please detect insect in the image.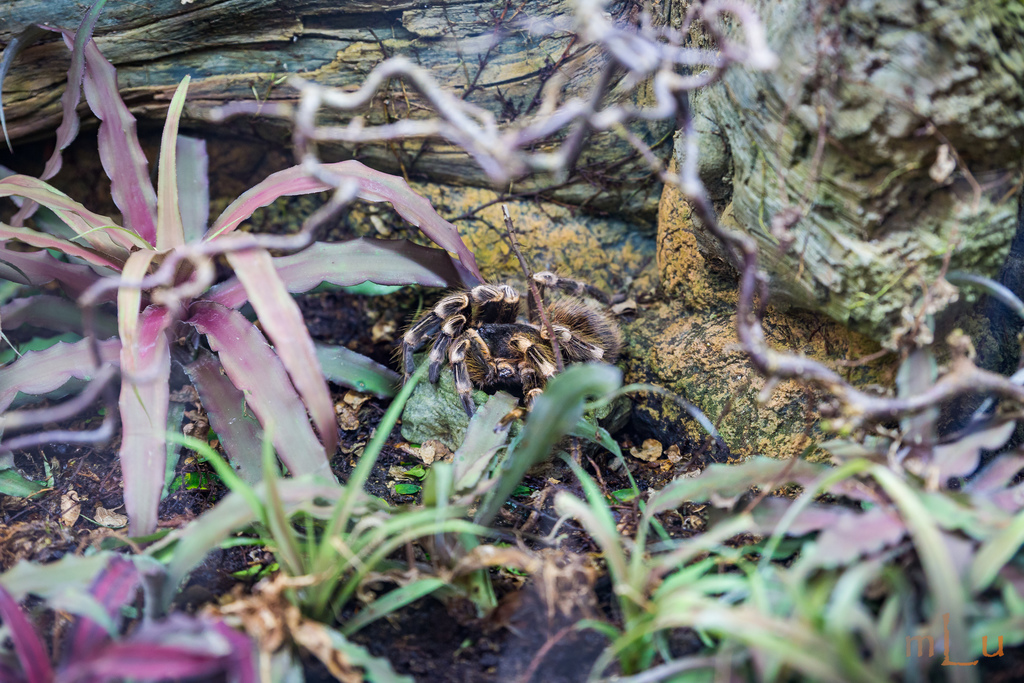
<region>388, 272, 635, 438</region>.
